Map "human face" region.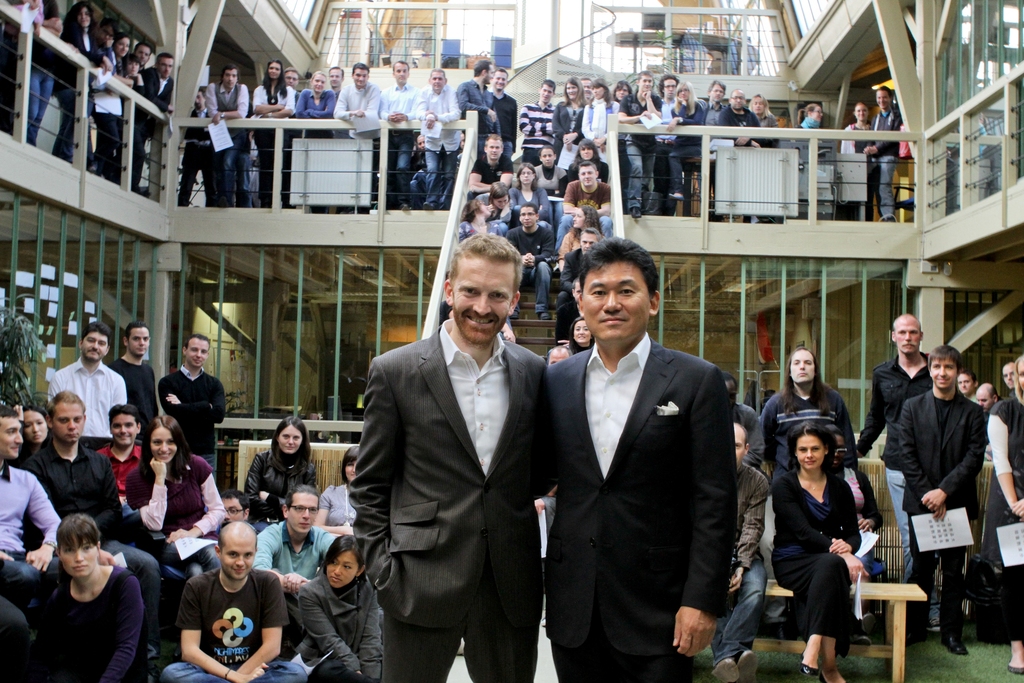
Mapped to 20, 409, 45, 444.
